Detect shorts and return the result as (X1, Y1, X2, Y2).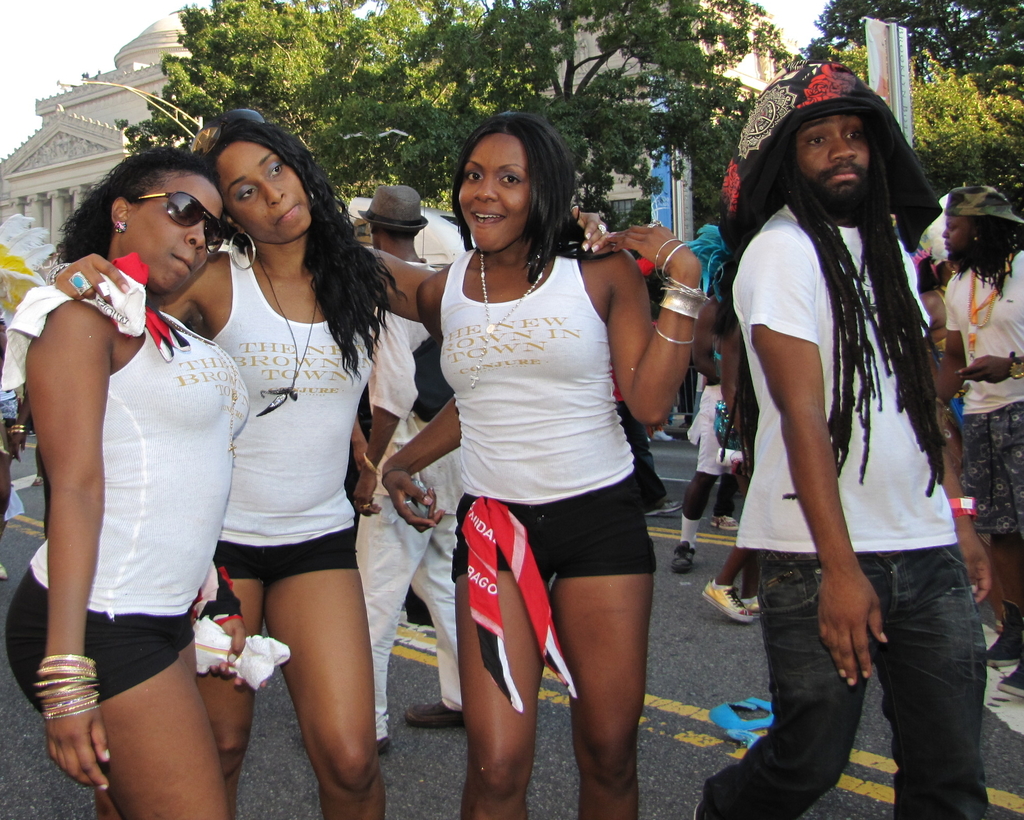
(957, 398, 1023, 540).
